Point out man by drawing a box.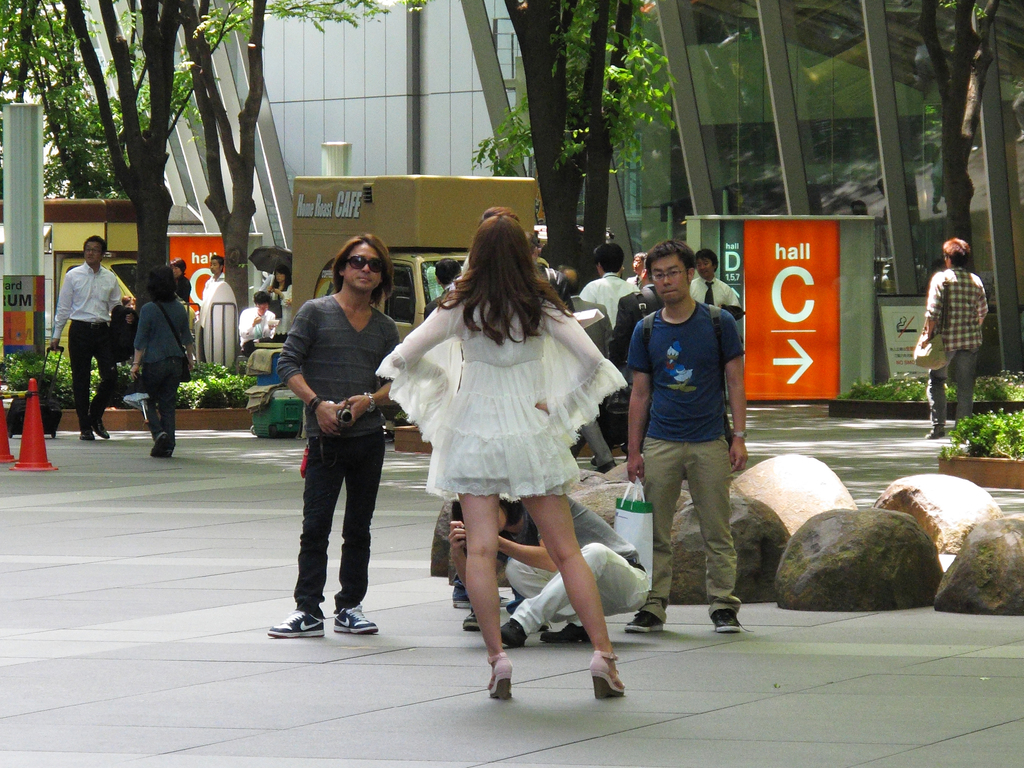
crop(689, 250, 743, 318).
